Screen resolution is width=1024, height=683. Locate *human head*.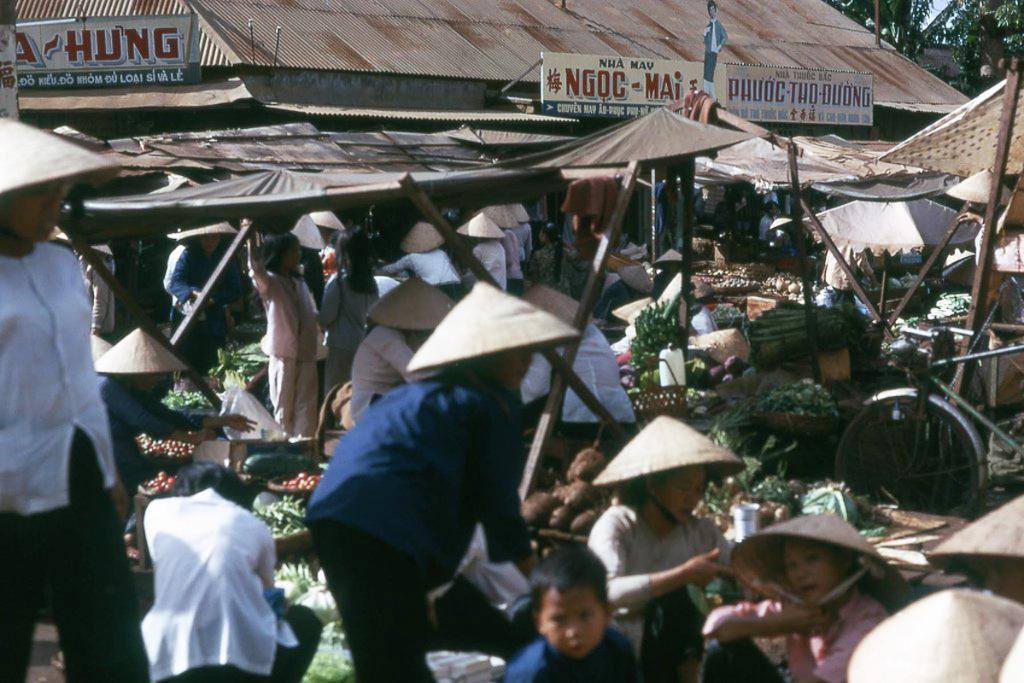
l=506, t=203, r=530, b=225.
